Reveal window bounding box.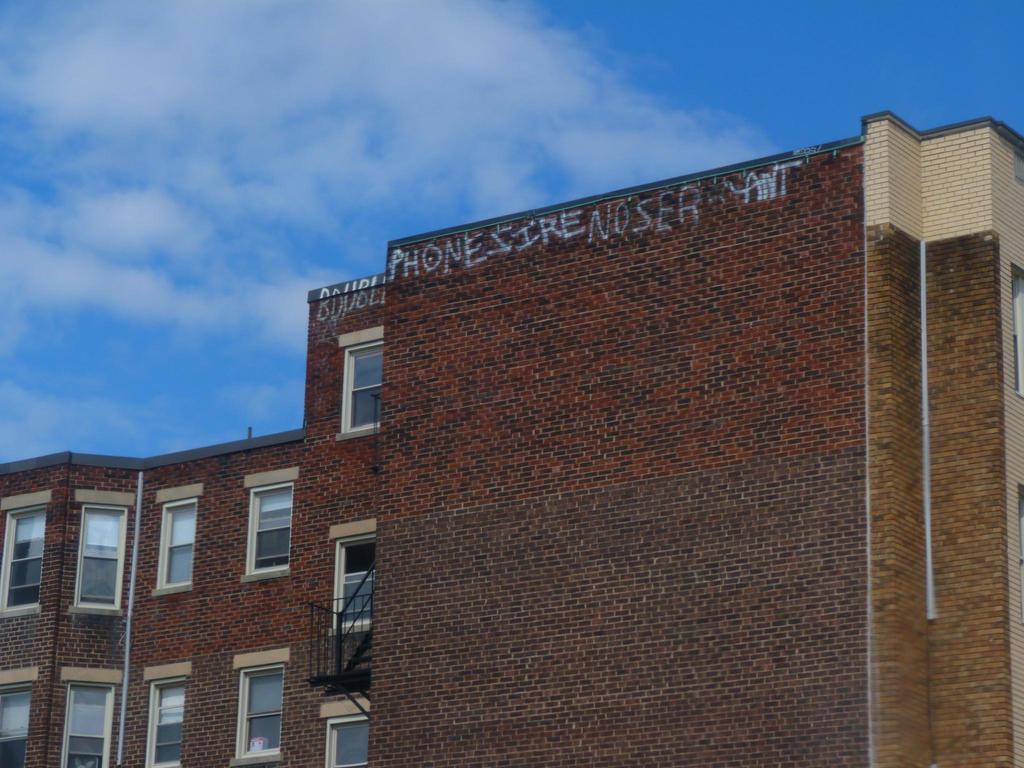
Revealed: [229, 662, 287, 764].
